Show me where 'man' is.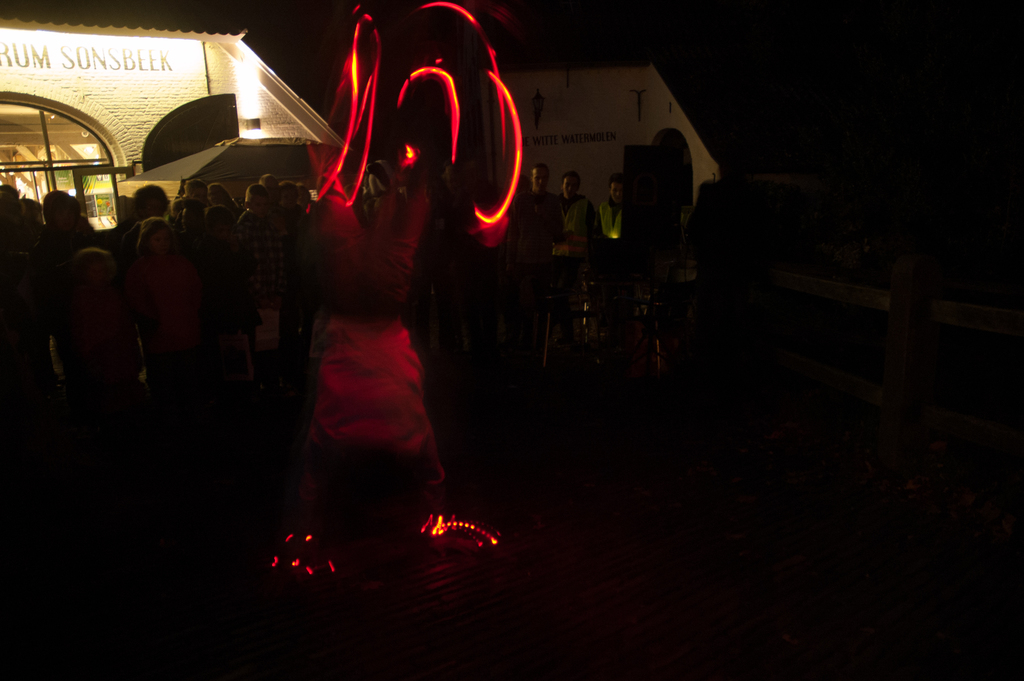
'man' is at 602/174/623/241.
